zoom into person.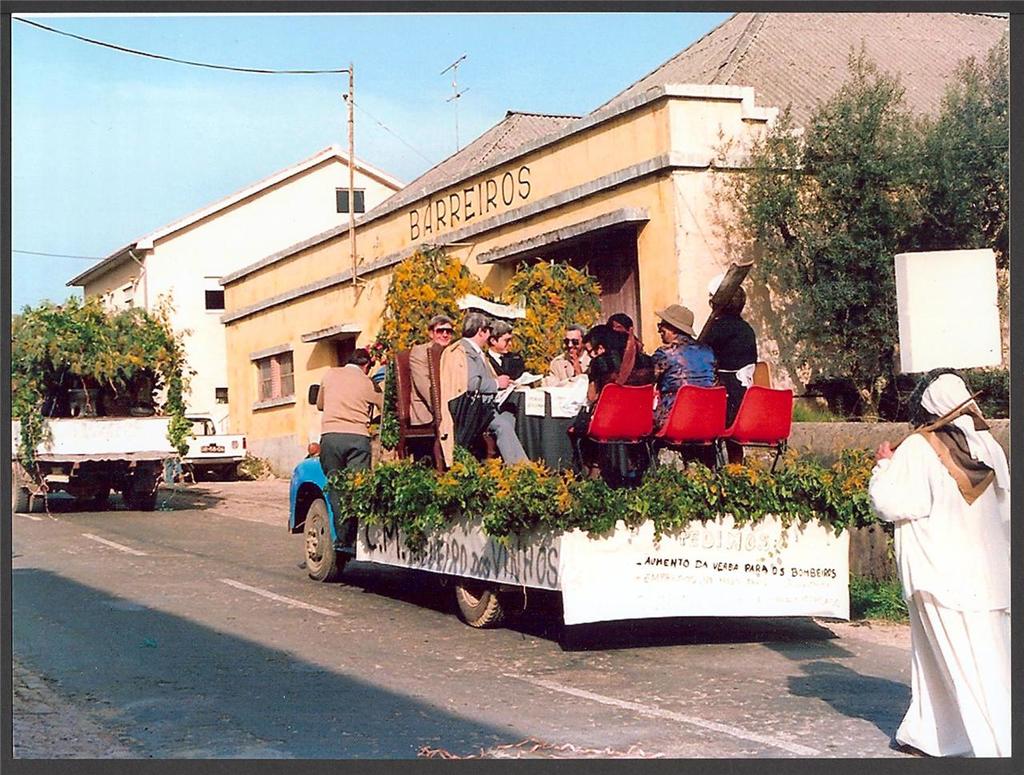
Zoom target: (left=410, top=314, right=450, bottom=441).
